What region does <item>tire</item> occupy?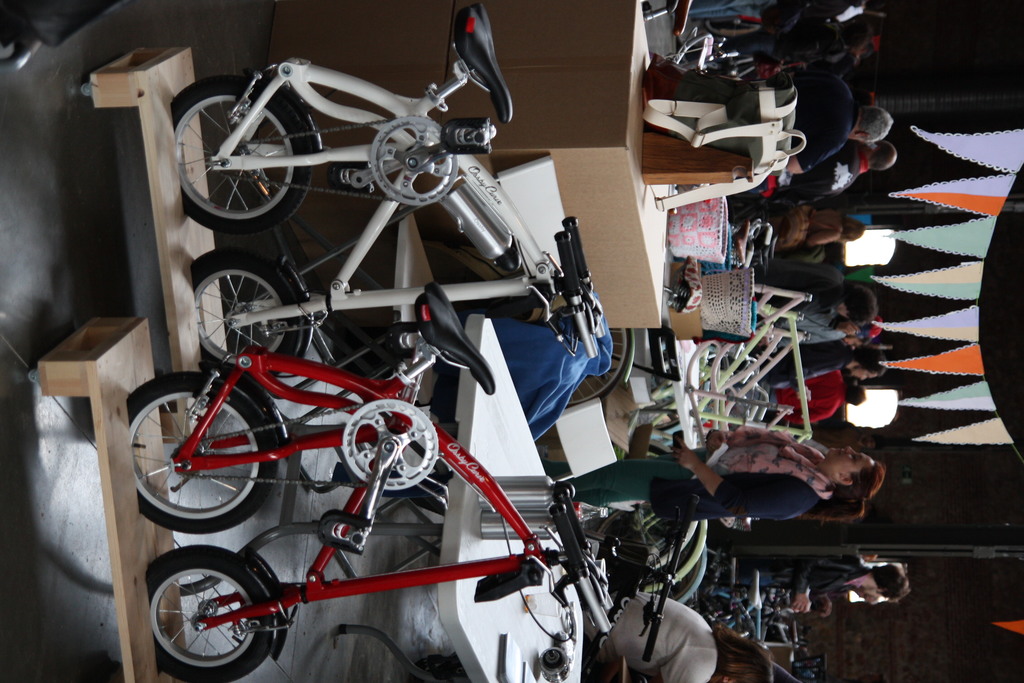
crop(648, 553, 701, 602).
